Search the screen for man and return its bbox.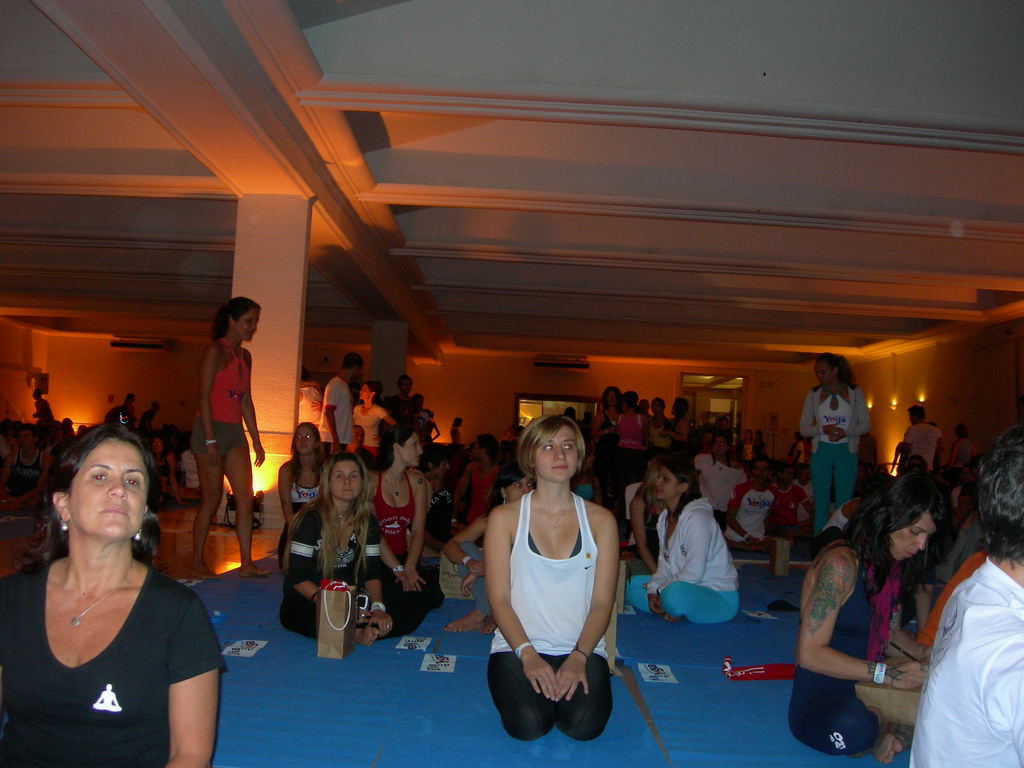
Found: 793, 461, 816, 522.
